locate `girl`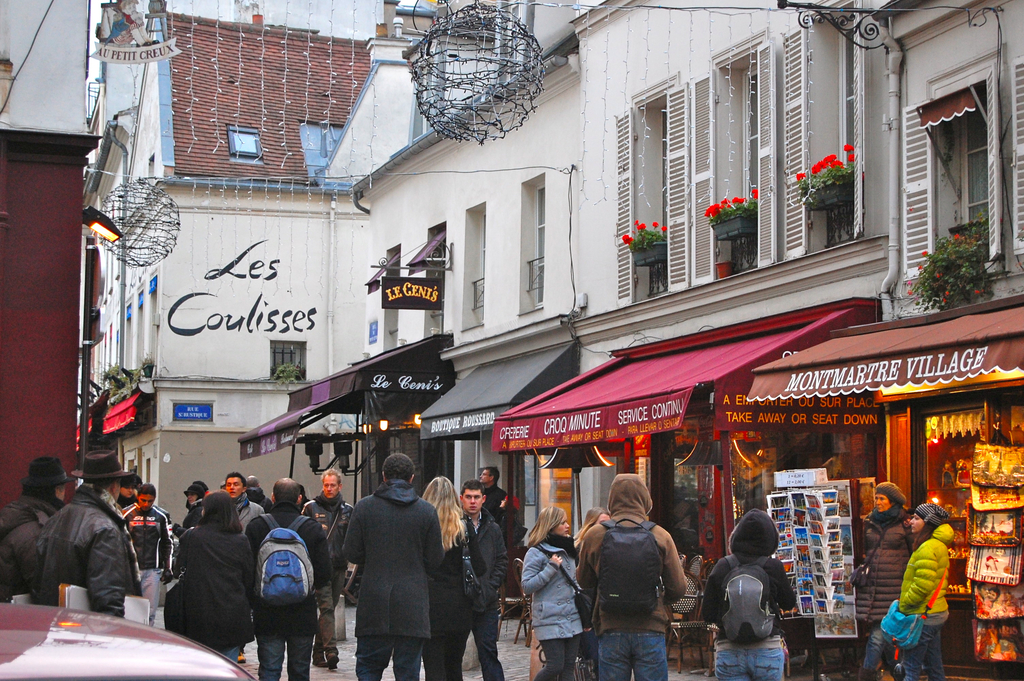
<region>573, 509, 611, 676</region>
